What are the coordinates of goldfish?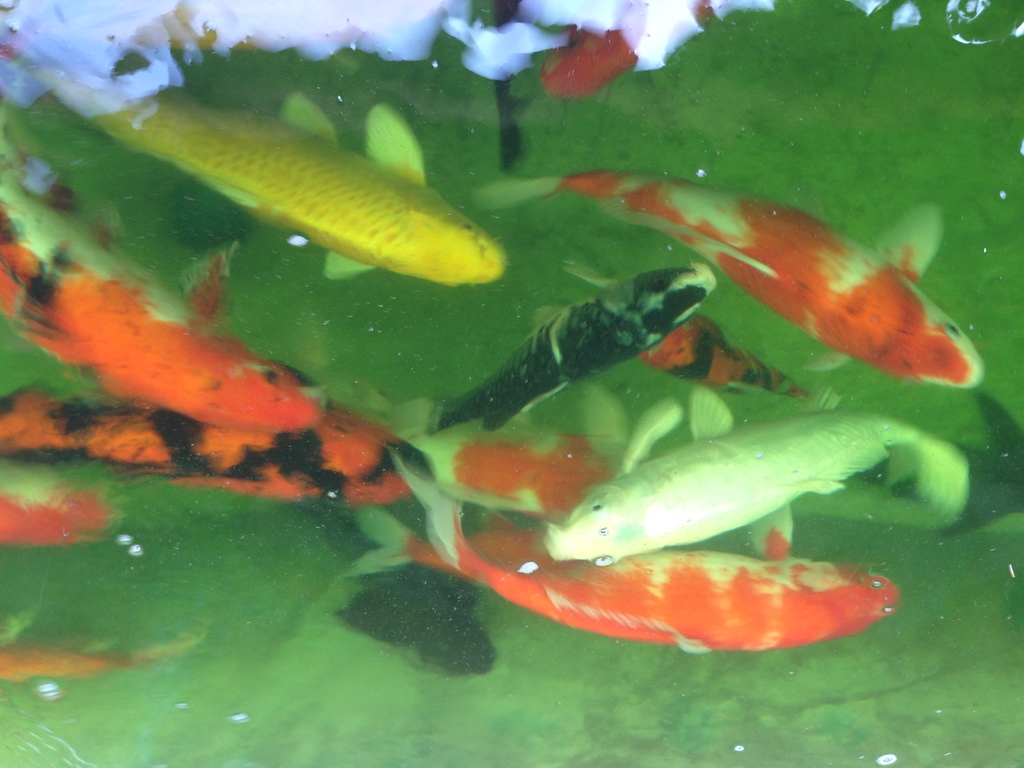
bbox=[0, 156, 332, 436].
